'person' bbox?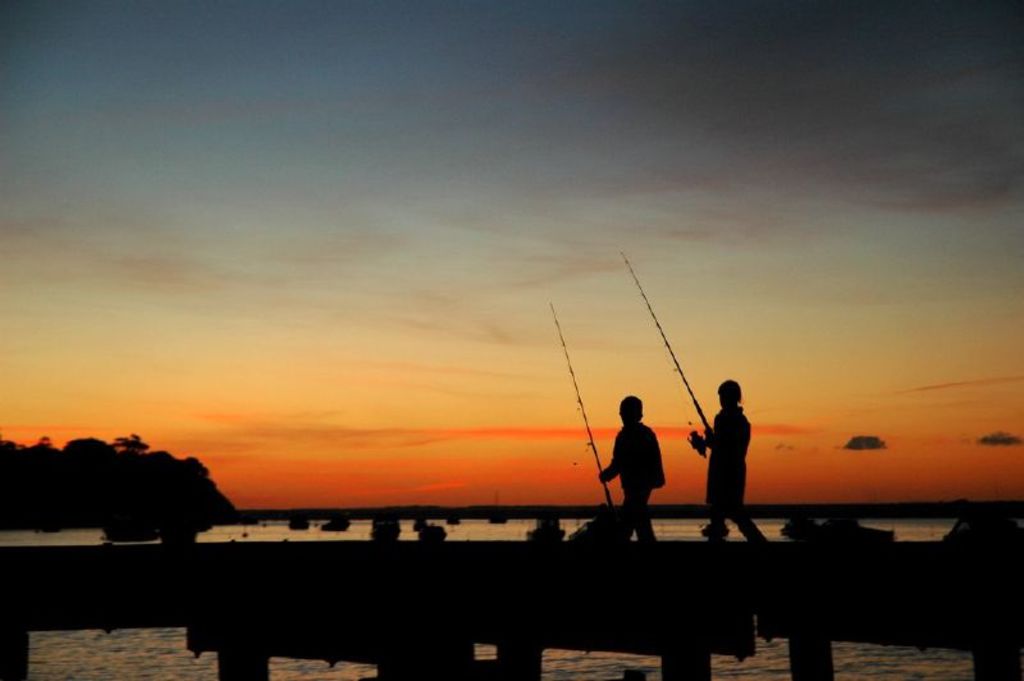
pyautogui.locateOnScreen(695, 380, 765, 541)
